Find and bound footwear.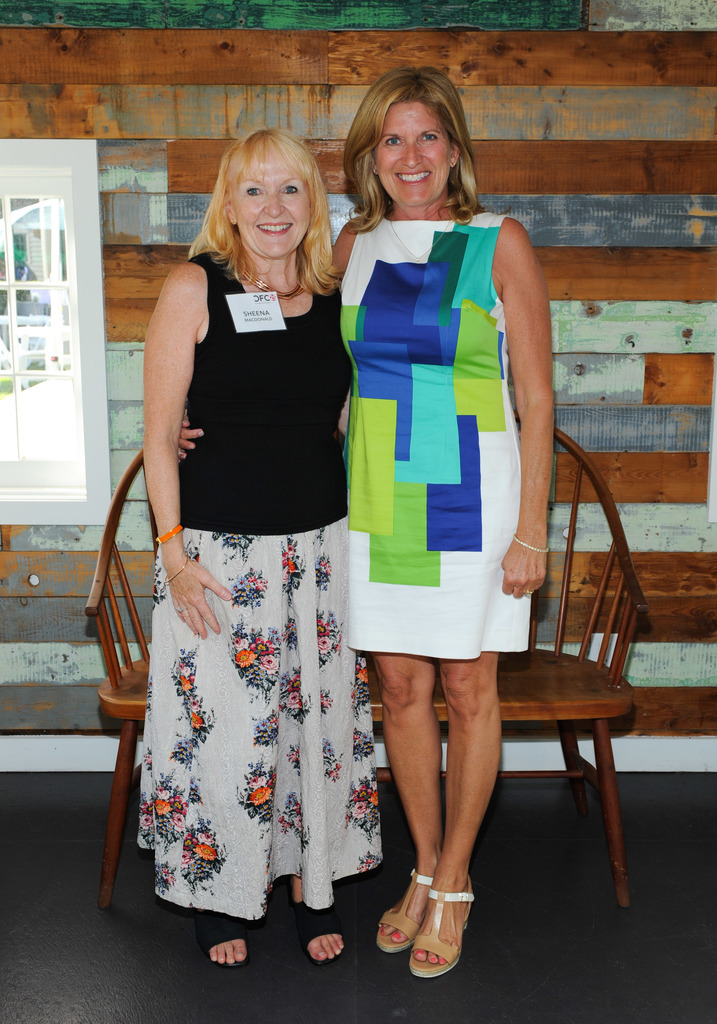
Bound: detection(186, 906, 251, 966).
